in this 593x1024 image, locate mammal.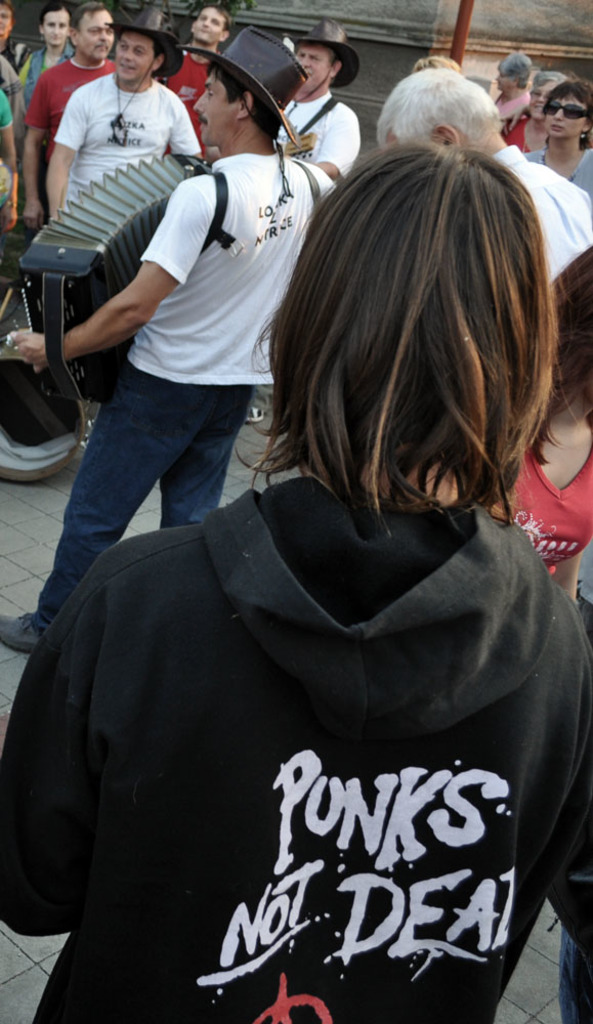
Bounding box: box(523, 76, 592, 203).
